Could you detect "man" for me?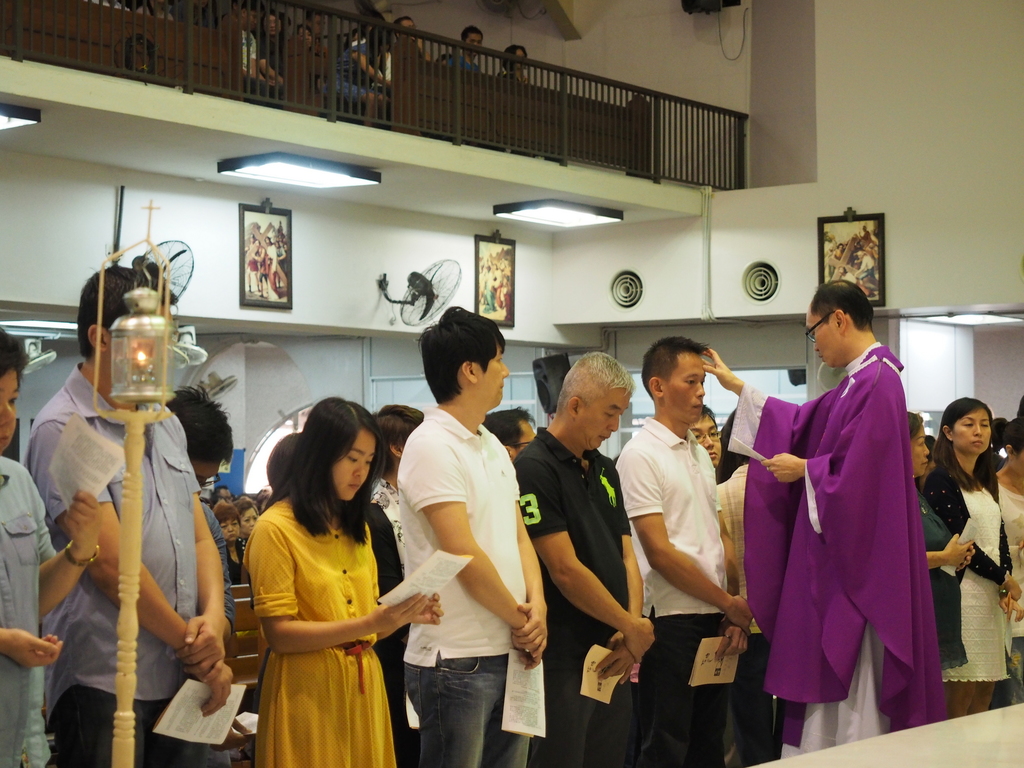
Detection result: [left=488, top=407, right=536, bottom=456].
